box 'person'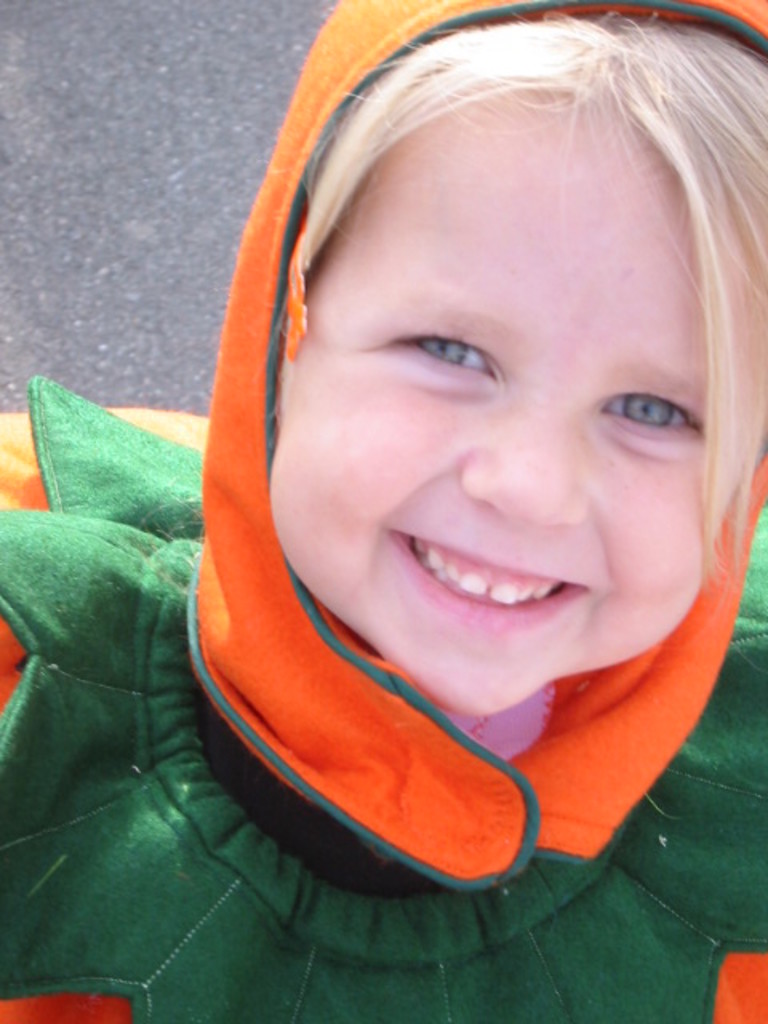
box=[114, 0, 767, 936]
